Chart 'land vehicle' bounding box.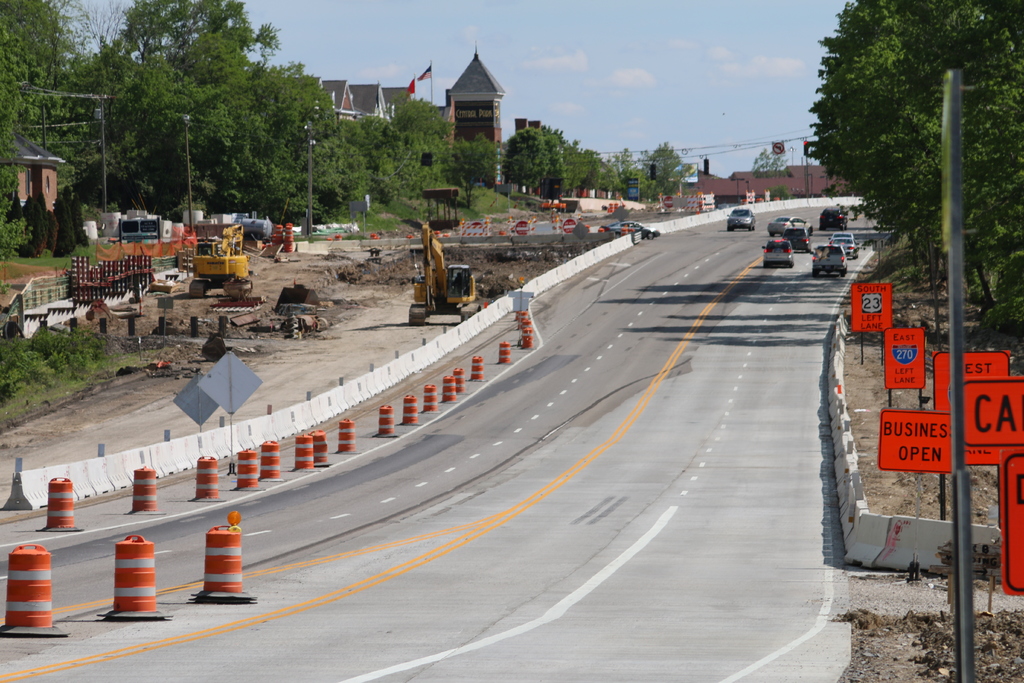
Charted: detection(764, 238, 793, 265).
